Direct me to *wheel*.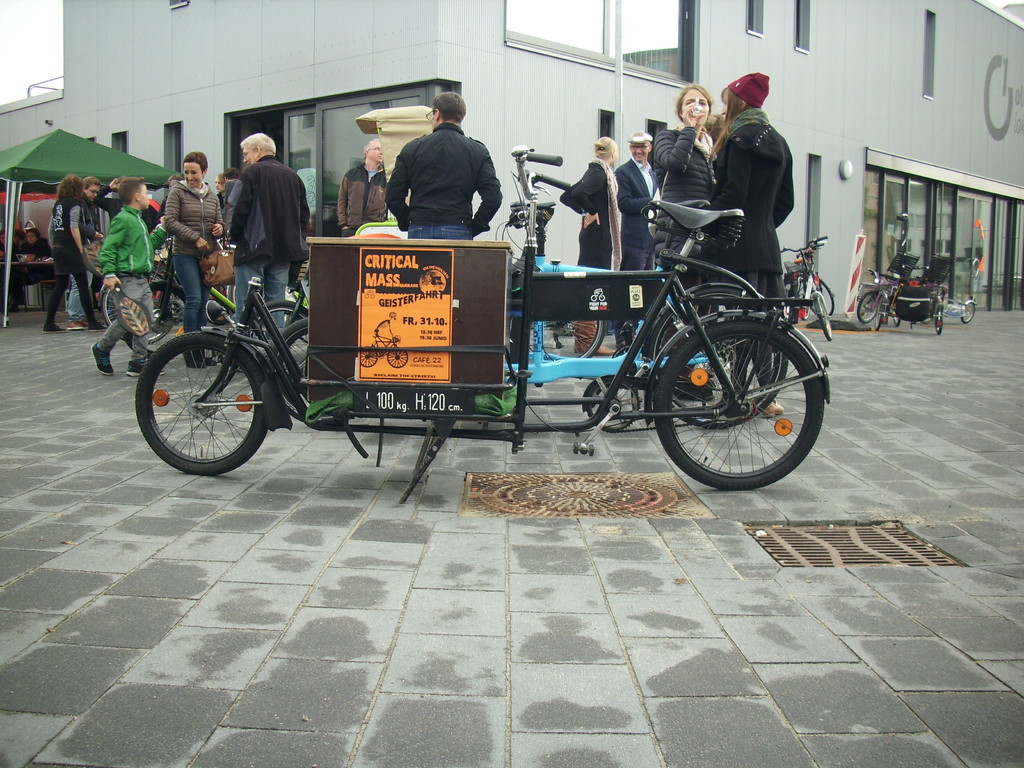
Direction: bbox(933, 313, 941, 334).
